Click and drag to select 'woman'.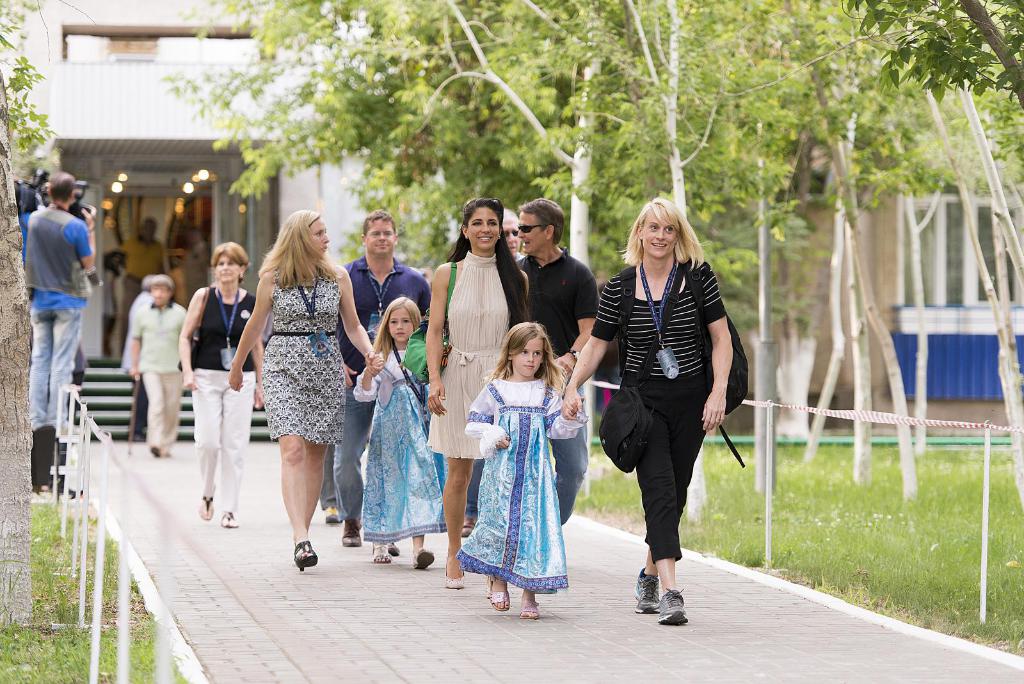
Selection: [x1=427, y1=196, x2=528, y2=589].
